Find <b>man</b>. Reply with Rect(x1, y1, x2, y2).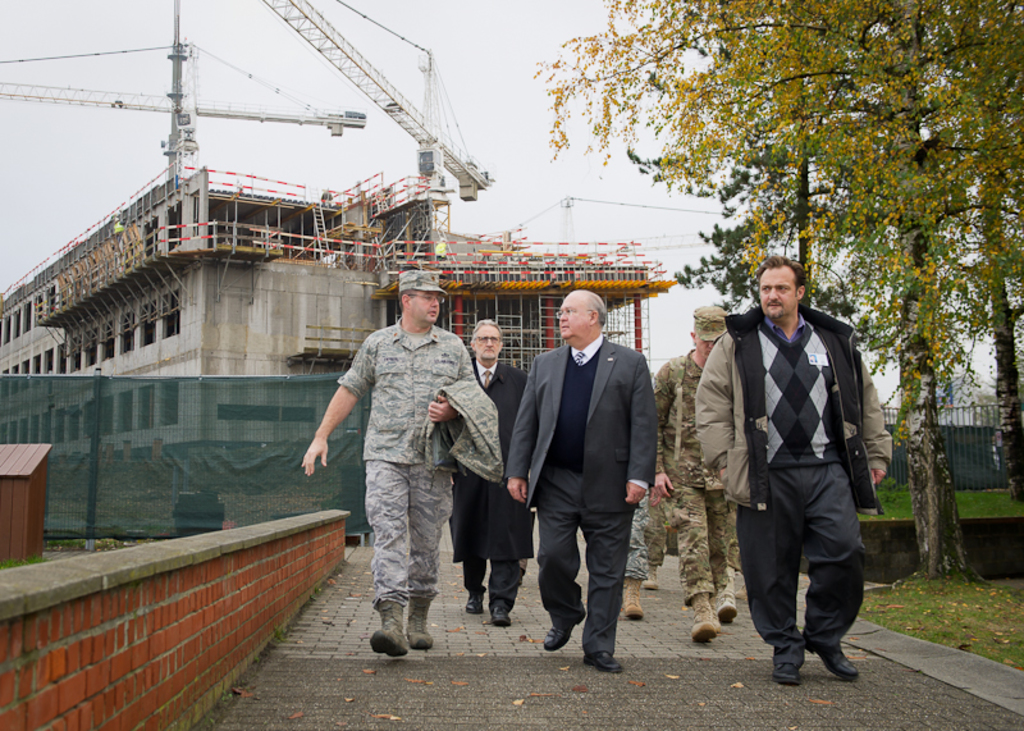
Rect(511, 271, 666, 676).
